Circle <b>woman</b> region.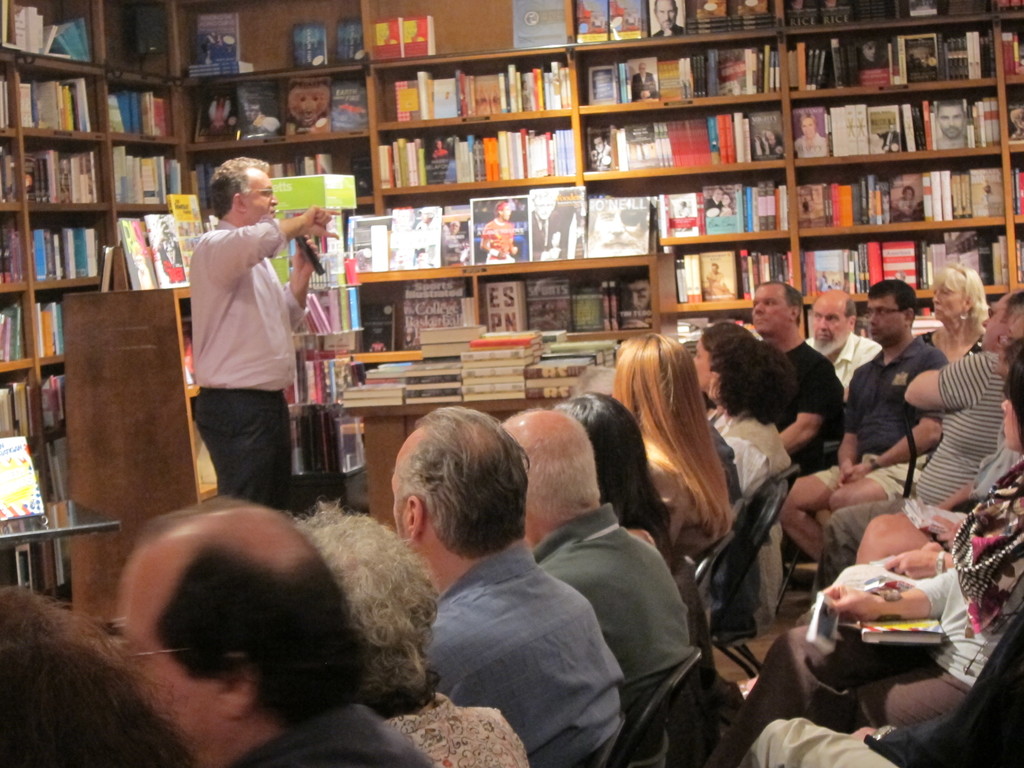
Region: x1=554 y1=389 x2=718 y2=767.
